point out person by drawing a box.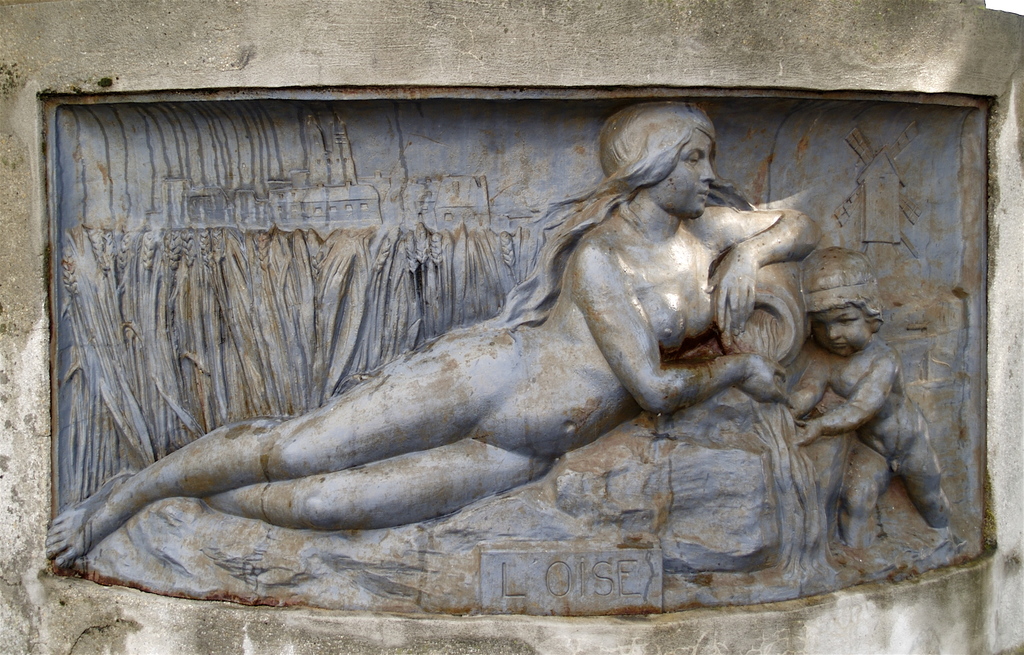
792,246,961,553.
